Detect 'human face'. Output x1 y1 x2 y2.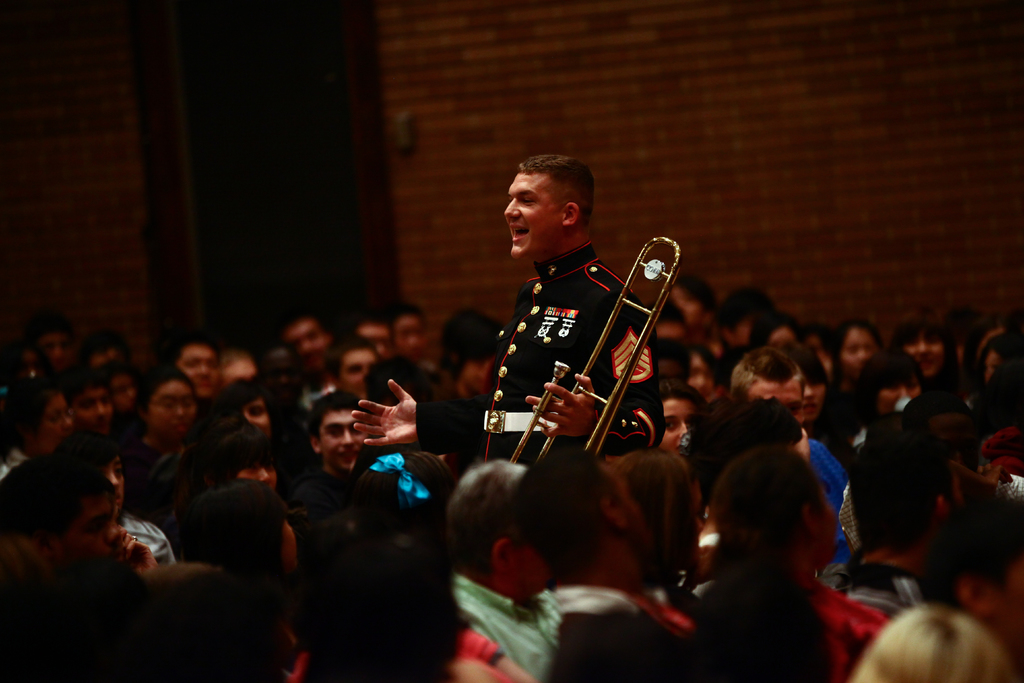
668 286 702 334.
